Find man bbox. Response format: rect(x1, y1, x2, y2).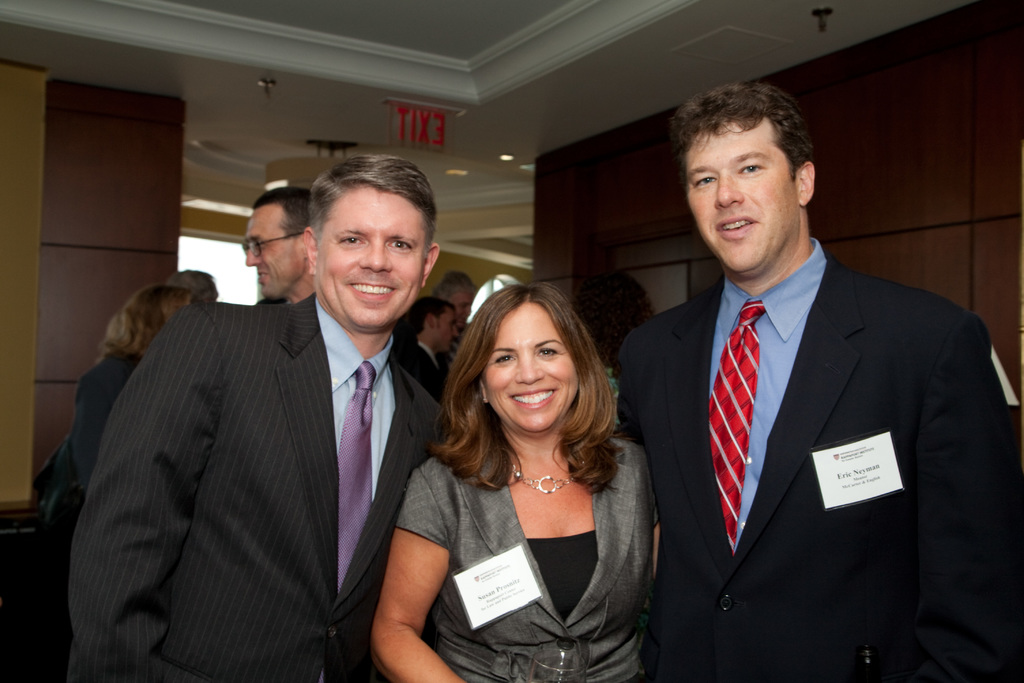
rect(396, 293, 458, 404).
